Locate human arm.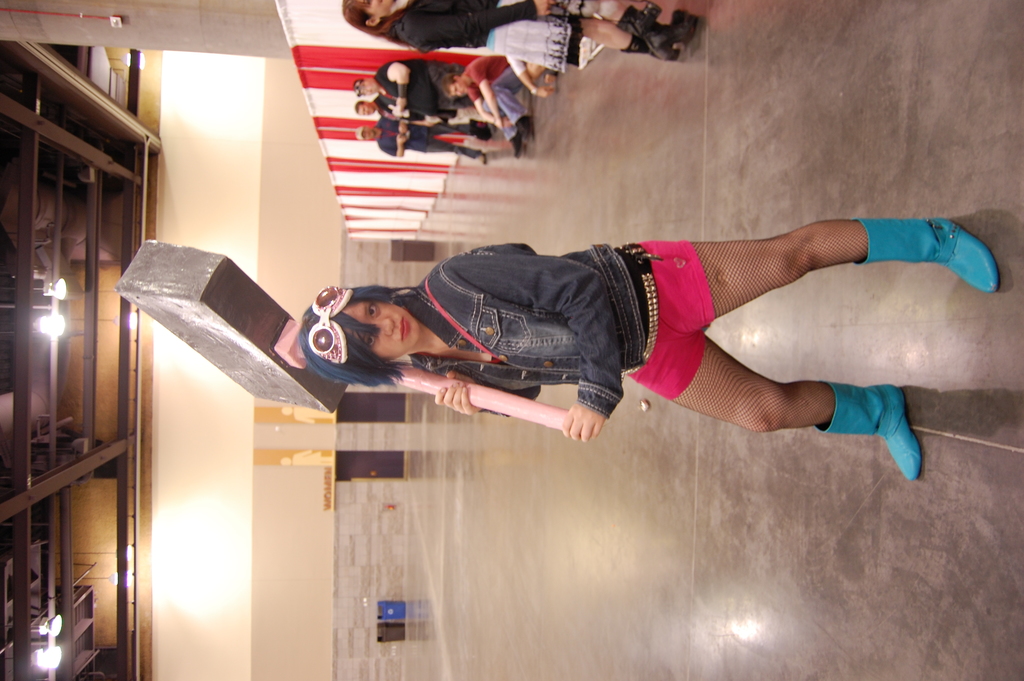
Bounding box: [376,56,412,114].
